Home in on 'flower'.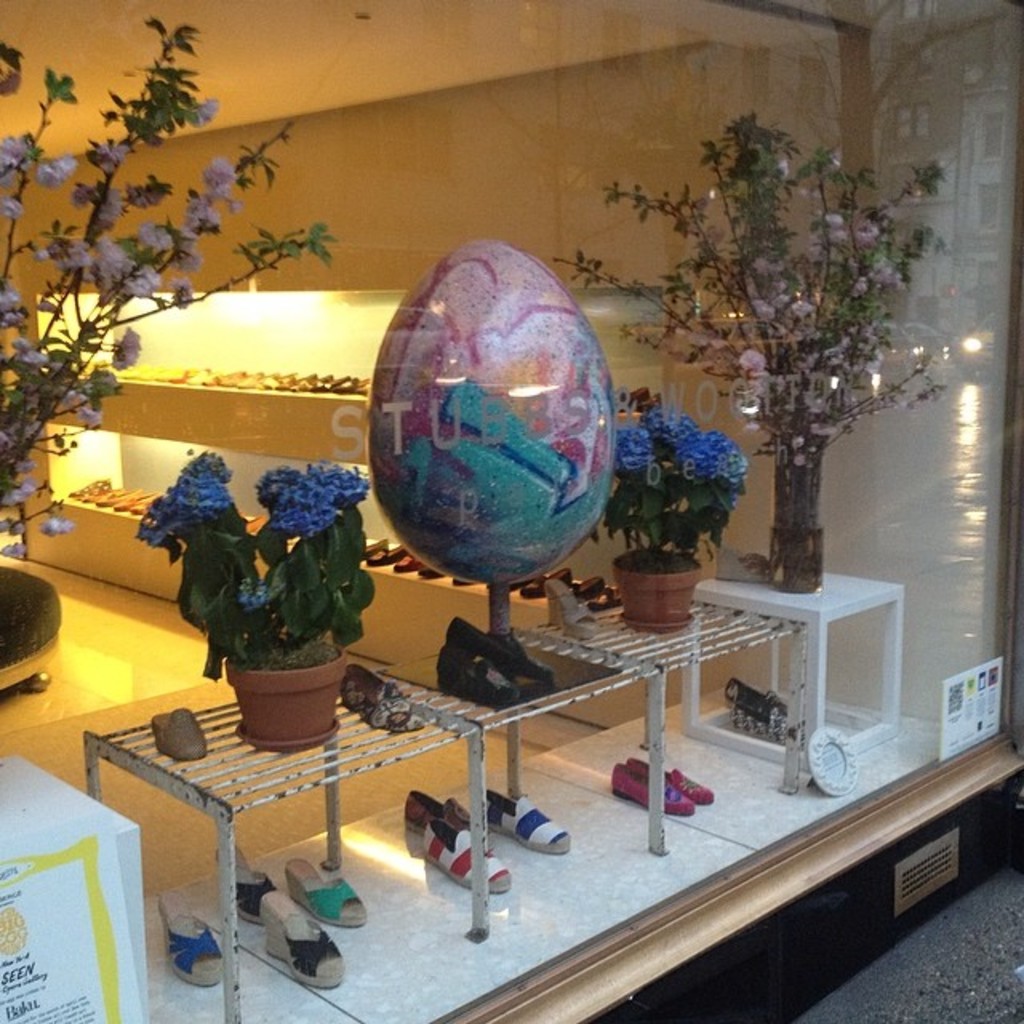
Homed in at select_region(120, 264, 163, 299).
